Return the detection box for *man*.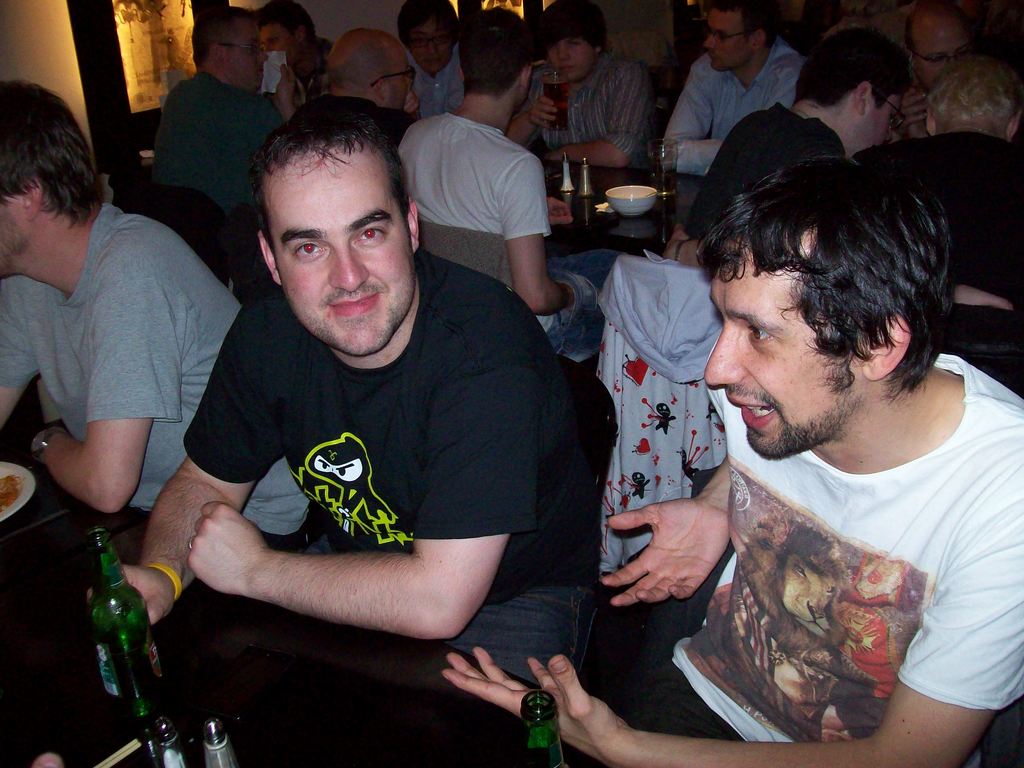
{"left": 395, "top": 1, "right": 621, "bottom": 367}.
